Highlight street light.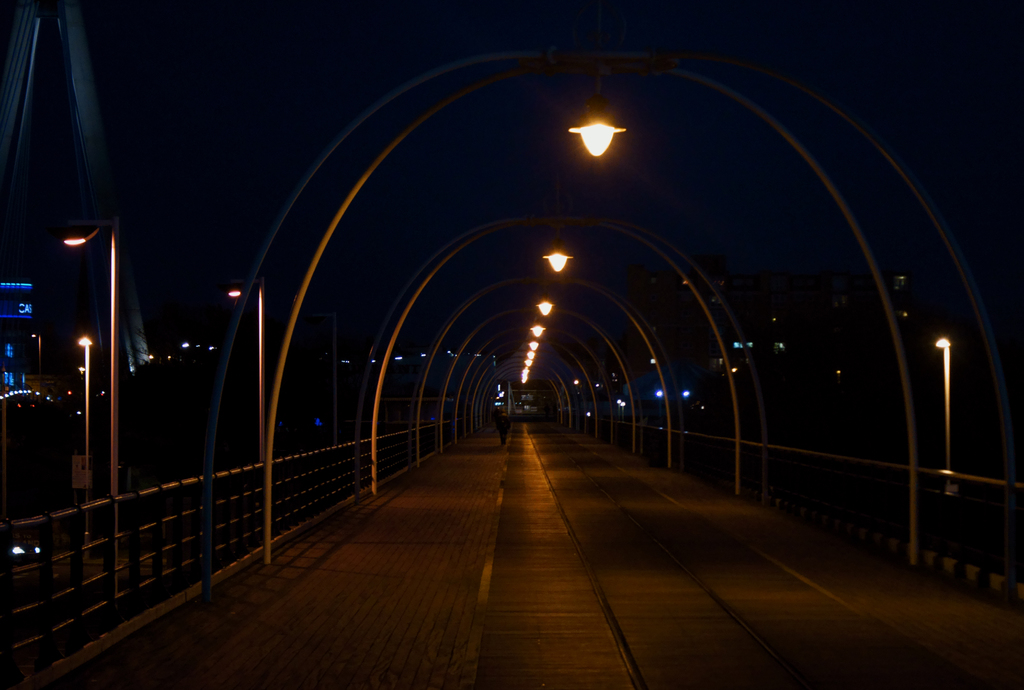
Highlighted region: BBox(525, 348, 541, 355).
